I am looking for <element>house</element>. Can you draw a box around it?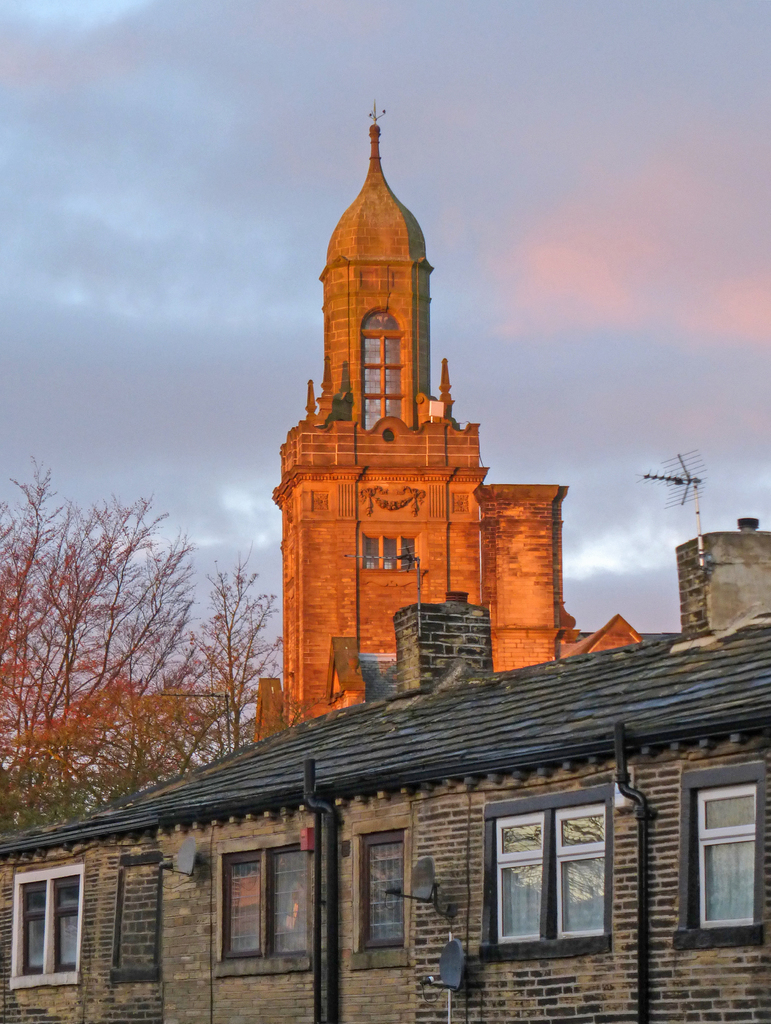
Sure, the bounding box is select_region(676, 535, 770, 636).
